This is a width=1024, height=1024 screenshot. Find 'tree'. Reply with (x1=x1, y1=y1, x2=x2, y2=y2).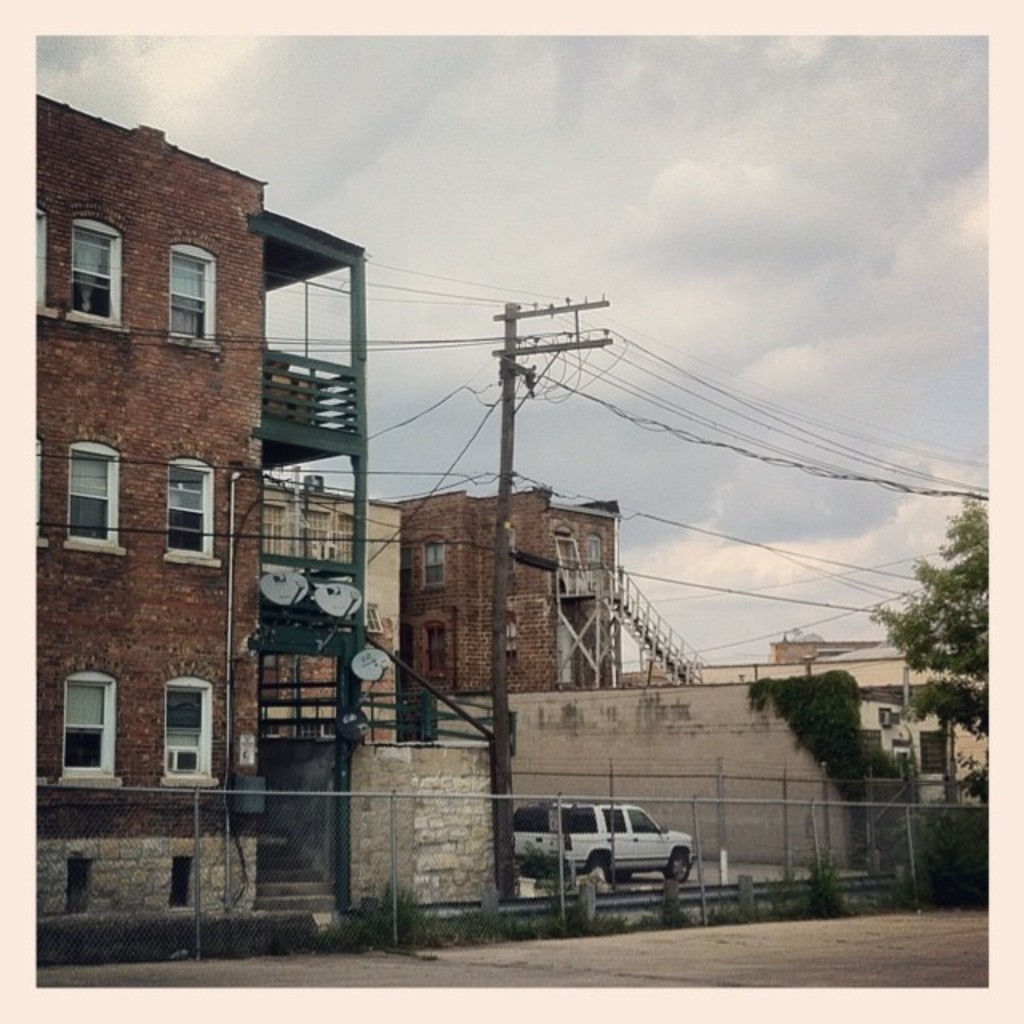
(x1=755, y1=622, x2=862, y2=792).
